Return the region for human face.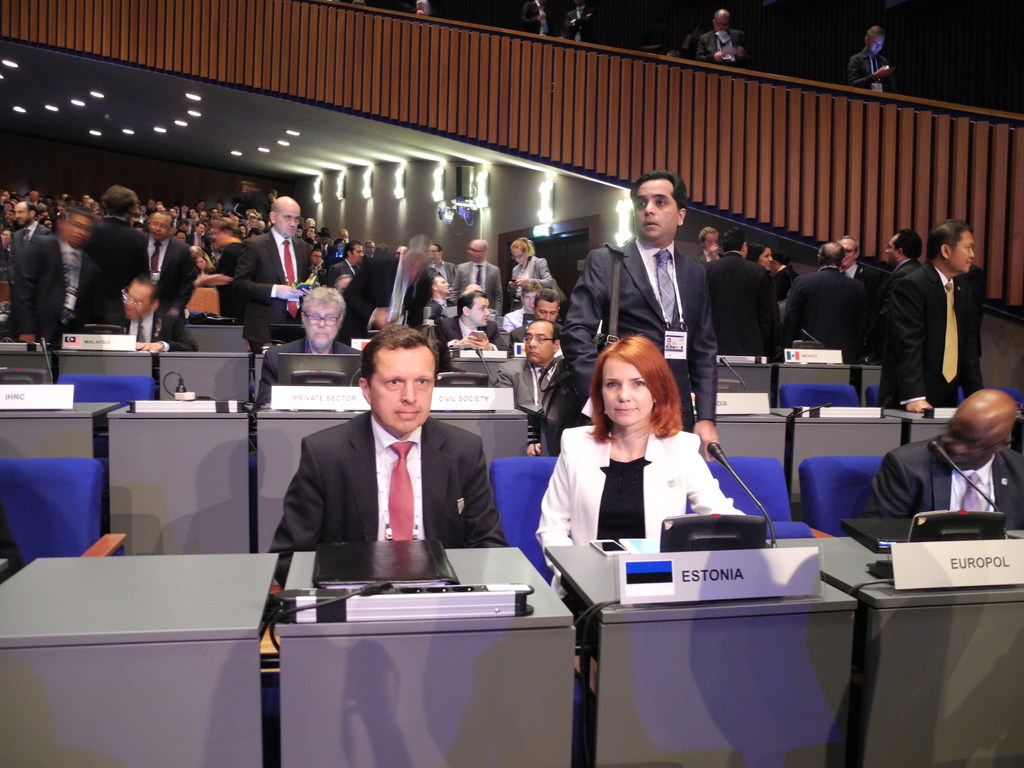
box(435, 276, 451, 296).
